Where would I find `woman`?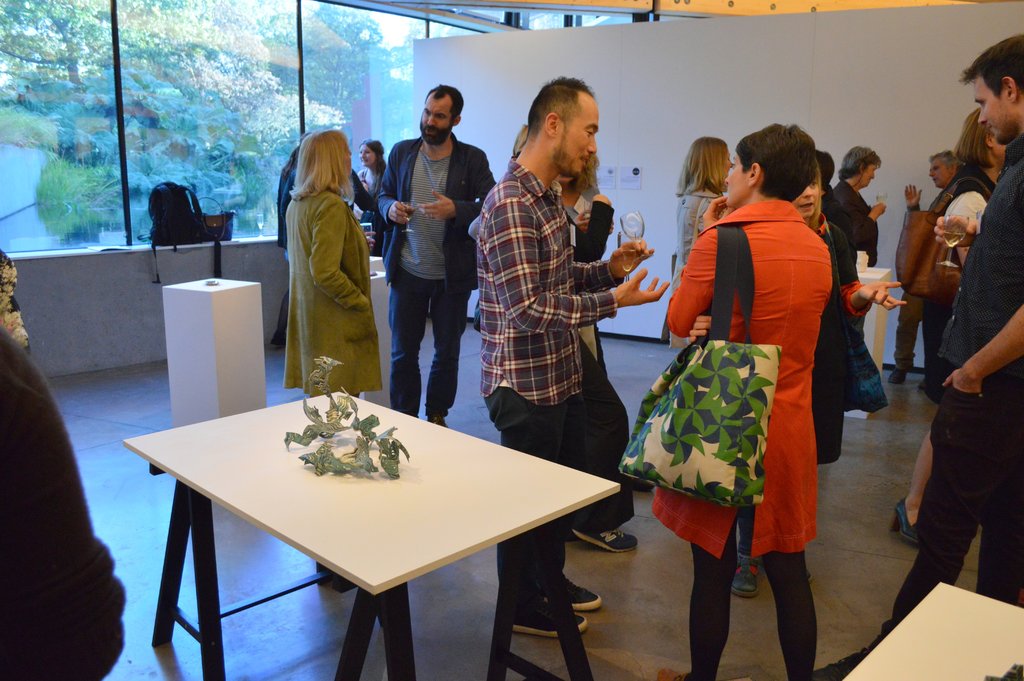
At rect(551, 156, 615, 366).
